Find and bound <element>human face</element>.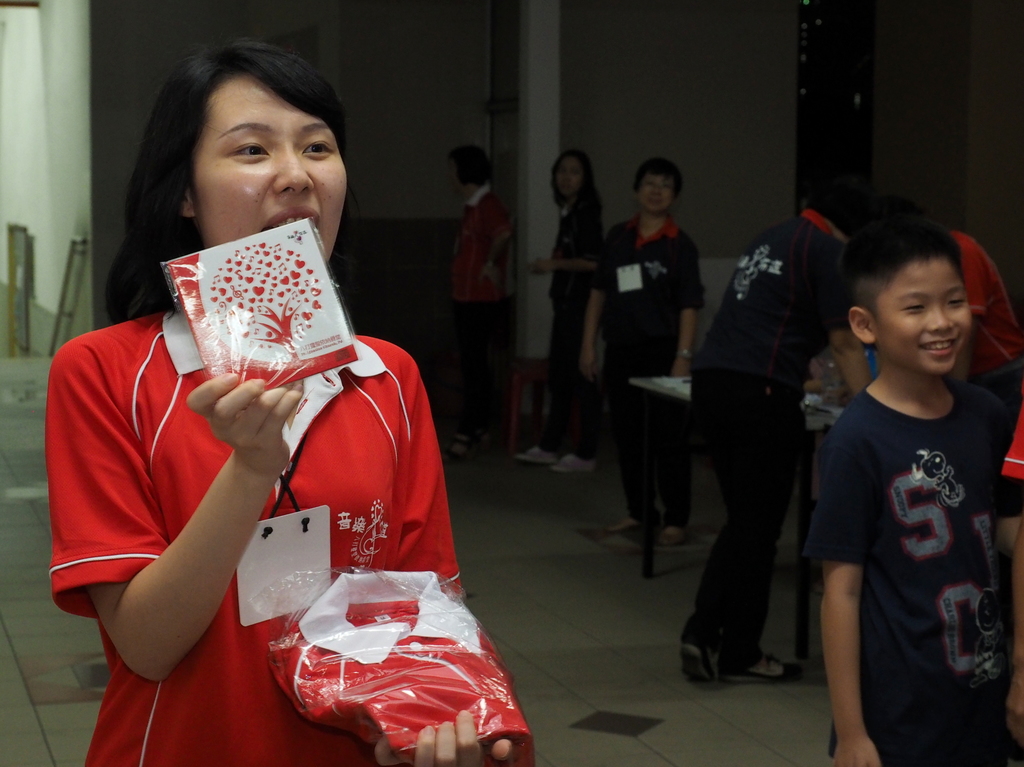
Bound: <region>876, 256, 972, 373</region>.
